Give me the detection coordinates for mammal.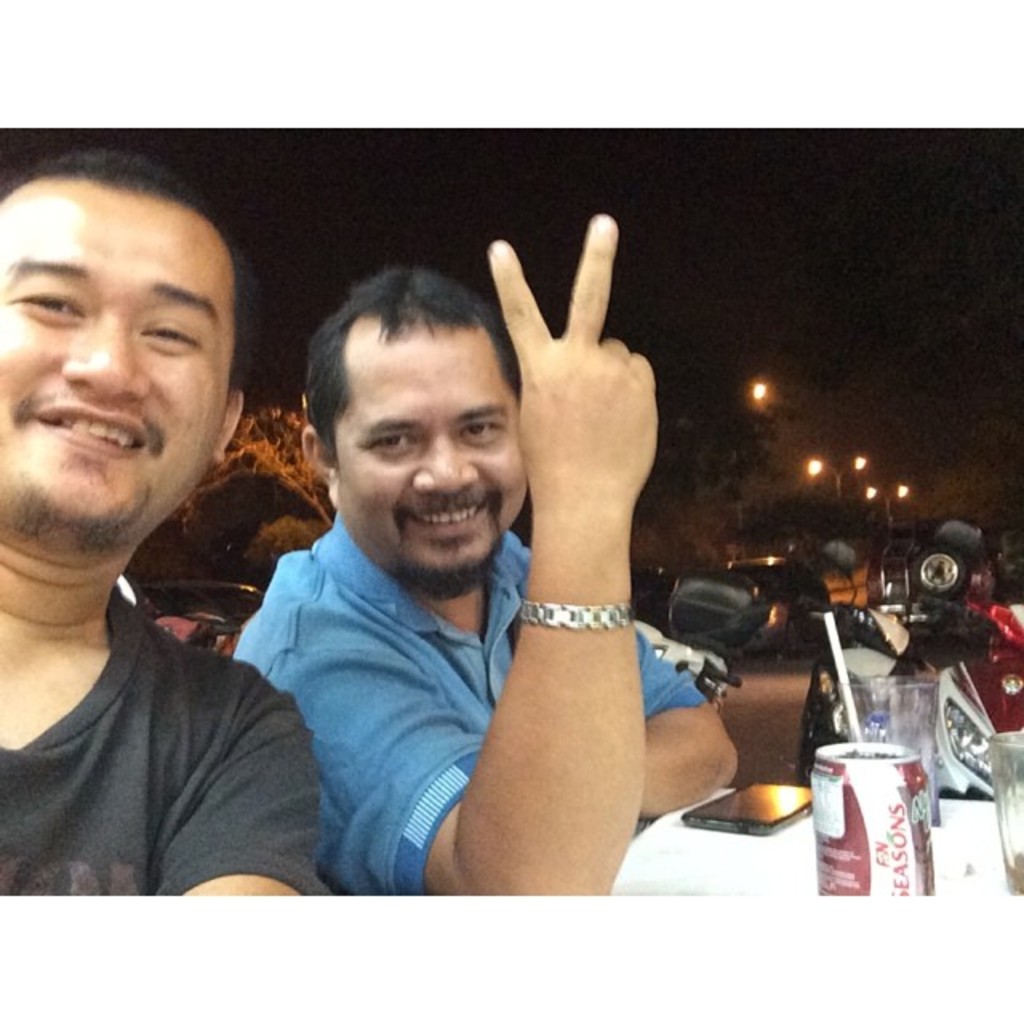
<box>0,138,333,899</box>.
